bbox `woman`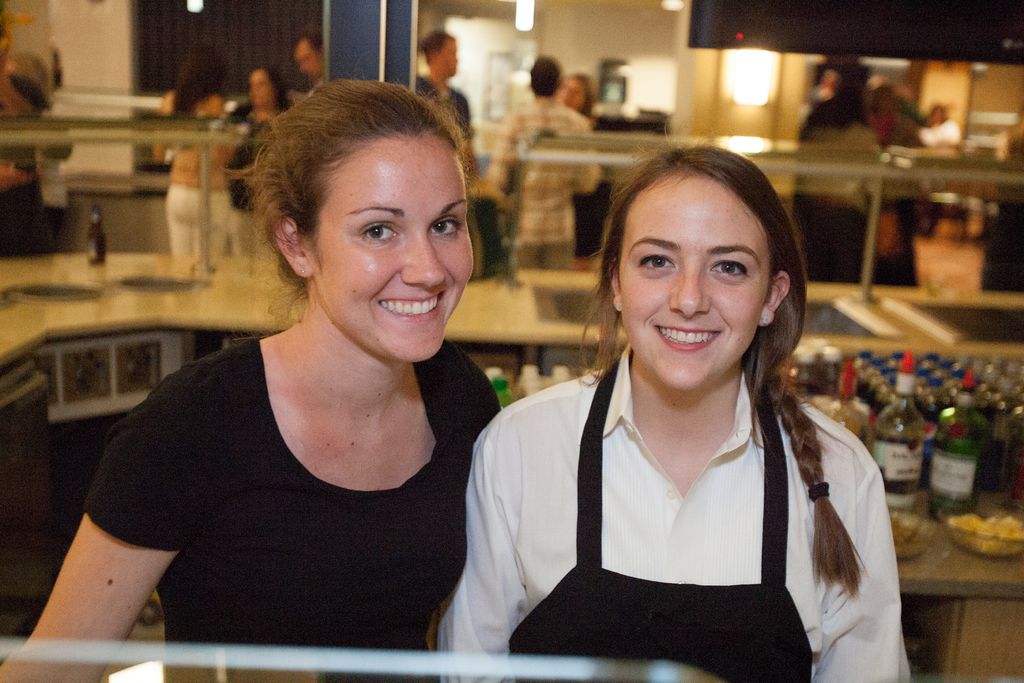
locate(141, 52, 224, 261)
